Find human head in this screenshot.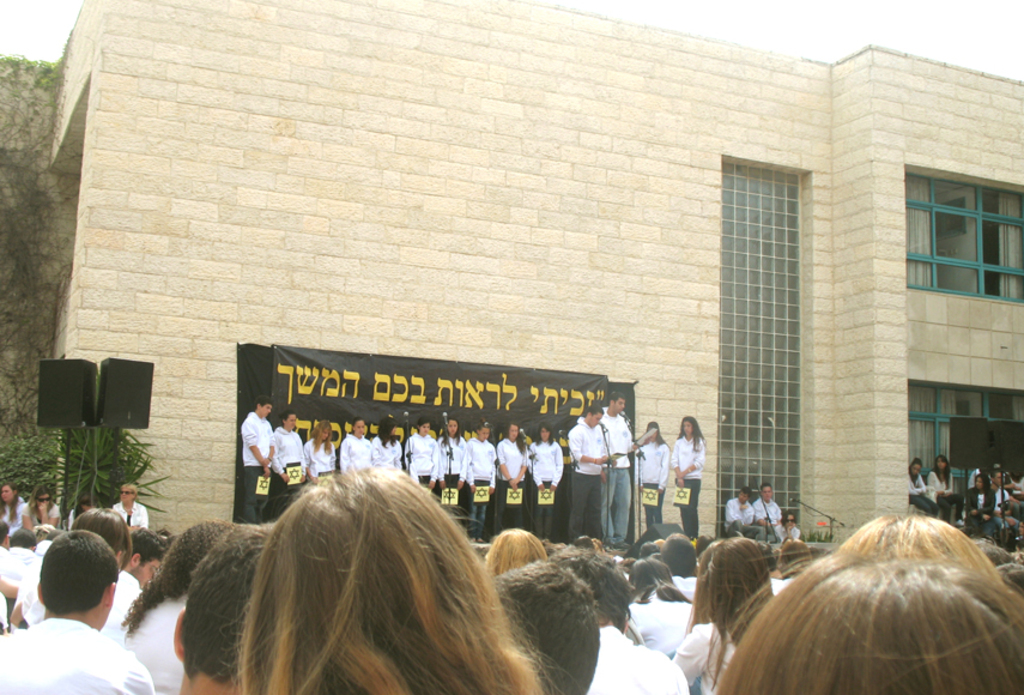
The bounding box for human head is detection(477, 419, 492, 439).
